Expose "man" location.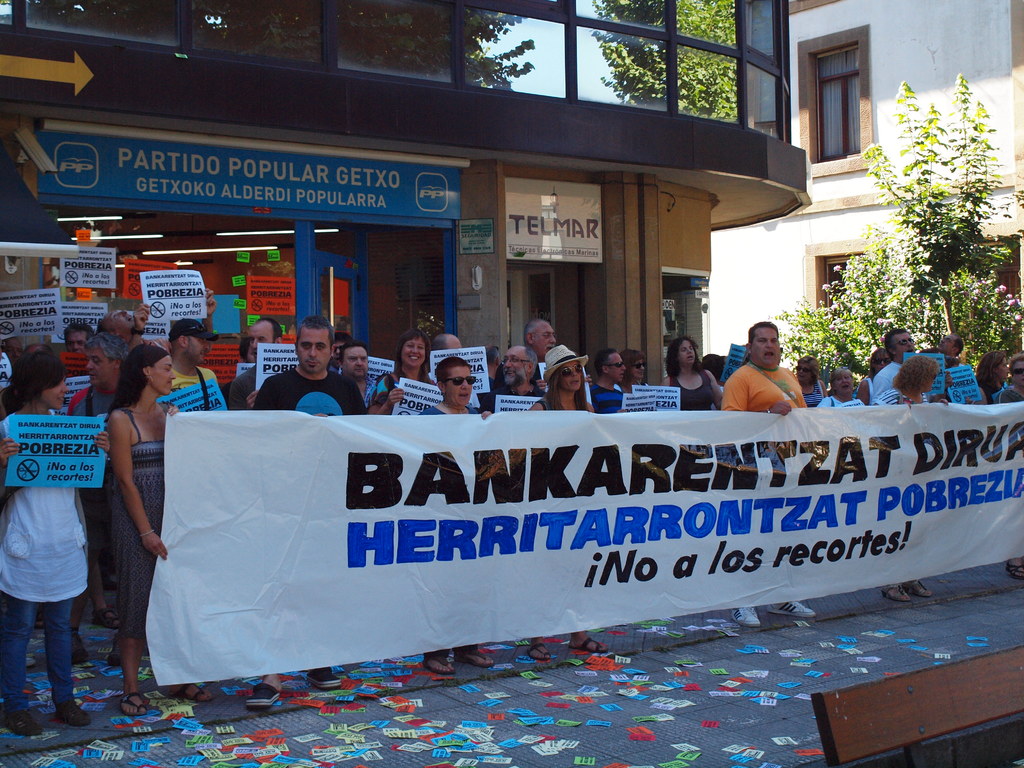
Exposed at 871,324,916,403.
